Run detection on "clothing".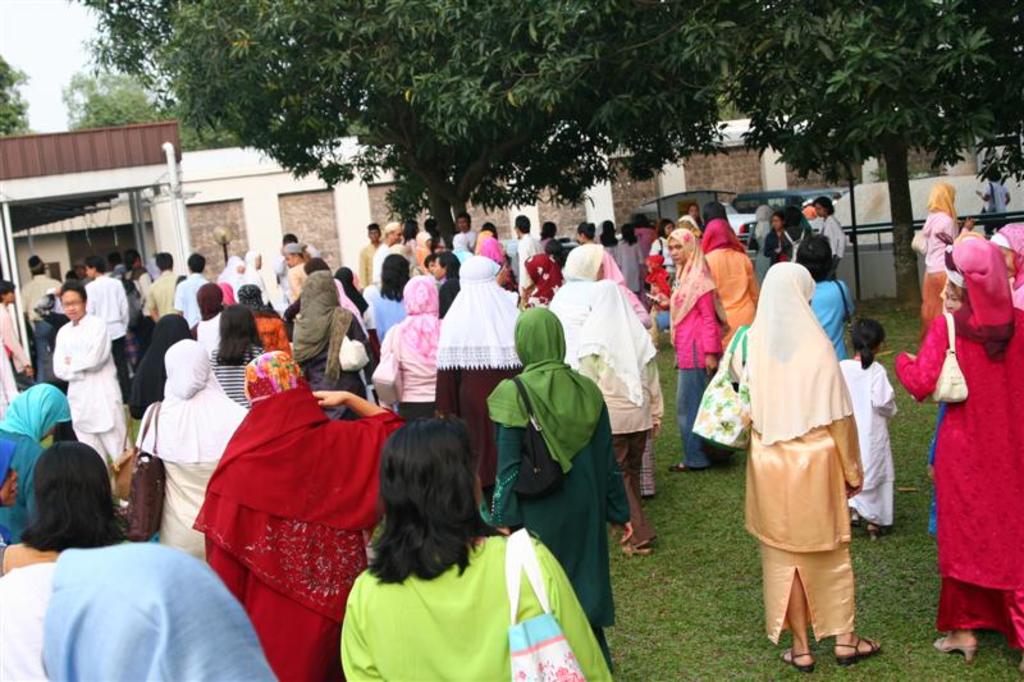
Result: [833,352,901,539].
